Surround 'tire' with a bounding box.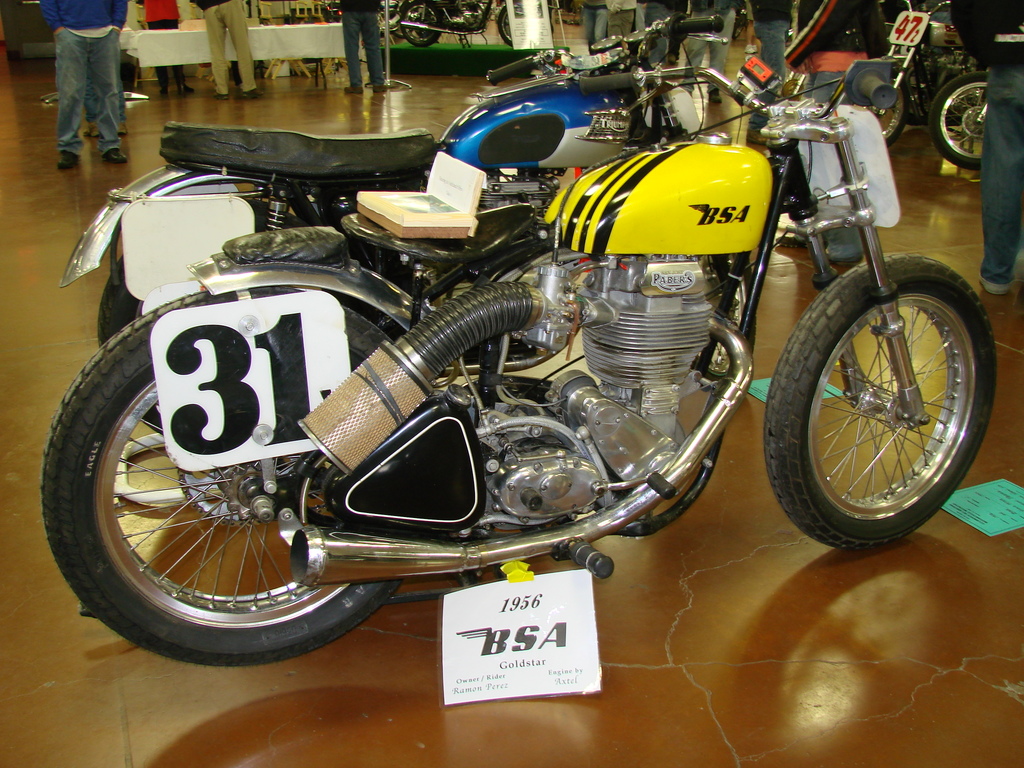
rect(38, 292, 435, 668).
